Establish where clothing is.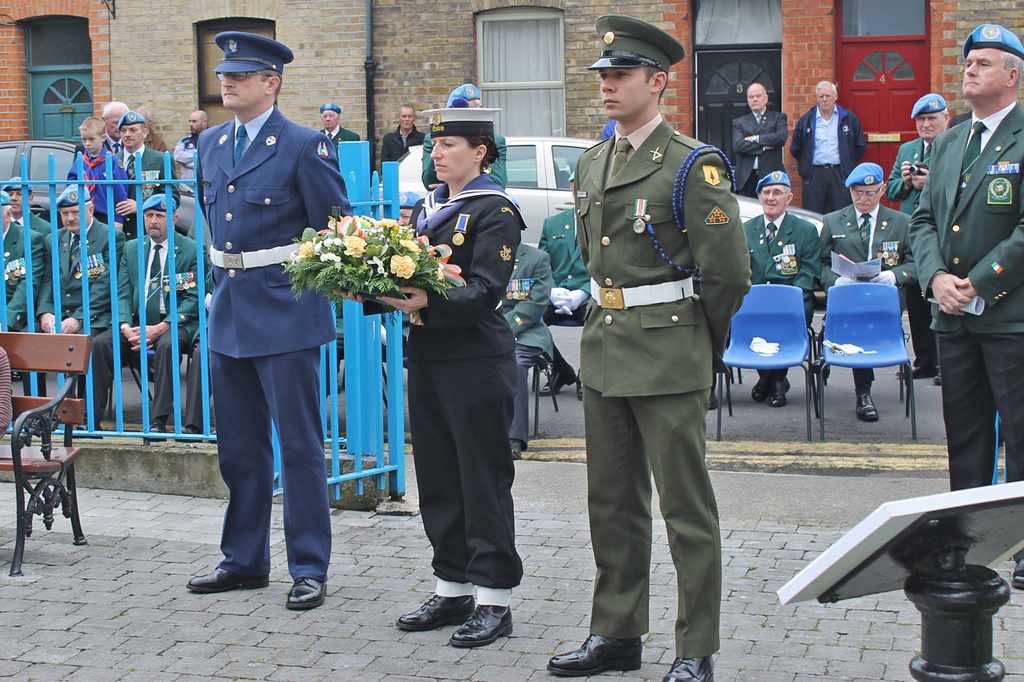
Established at 119, 147, 177, 215.
